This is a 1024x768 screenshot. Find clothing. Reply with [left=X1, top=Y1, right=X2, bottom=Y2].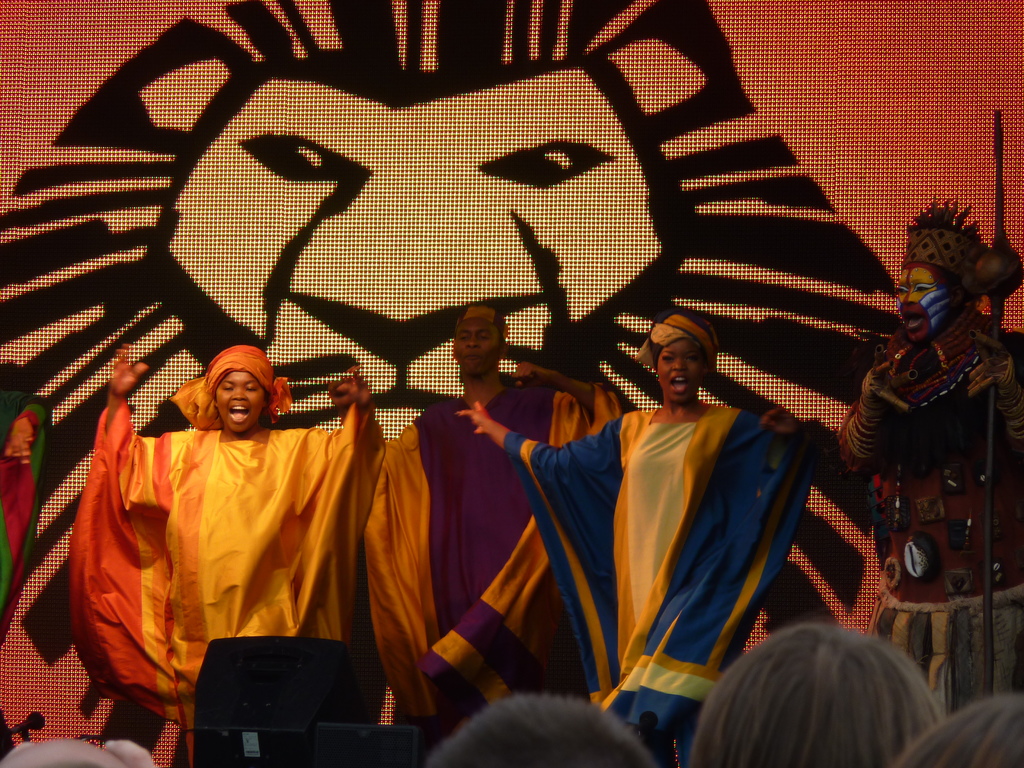
[left=834, top=321, right=1023, bottom=713].
